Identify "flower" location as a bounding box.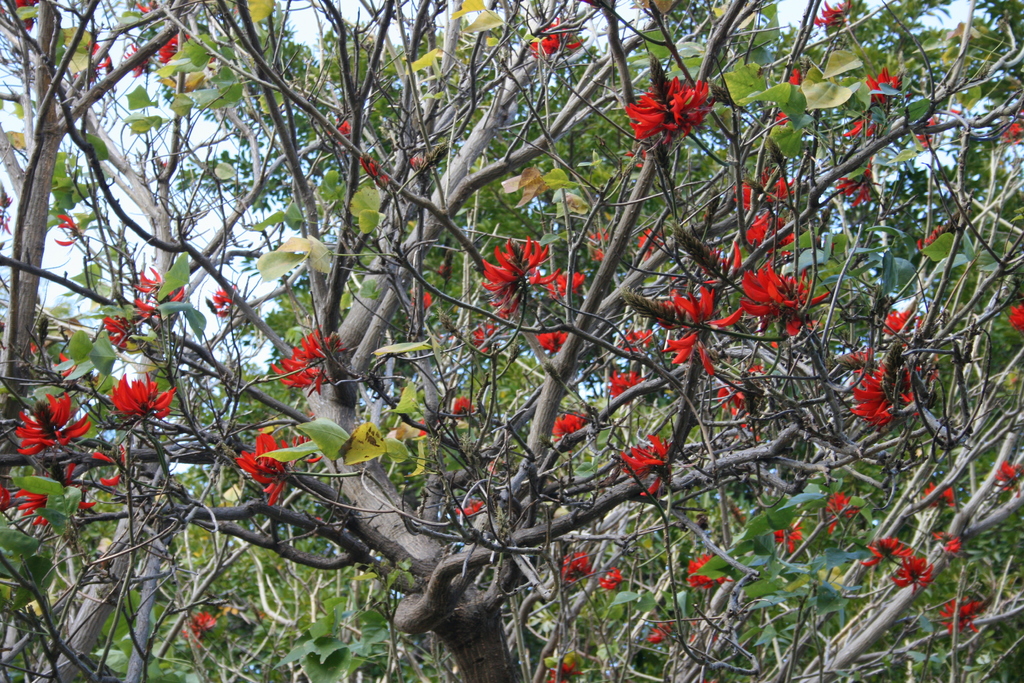
rect(812, 0, 854, 30).
